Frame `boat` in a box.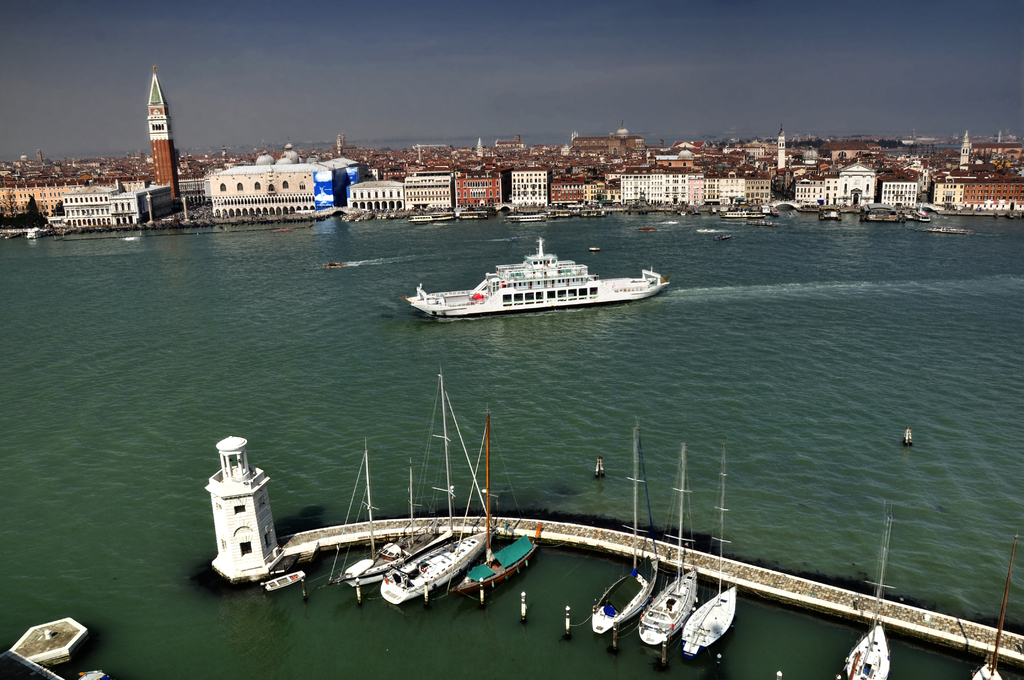
left=260, top=571, right=307, bottom=595.
